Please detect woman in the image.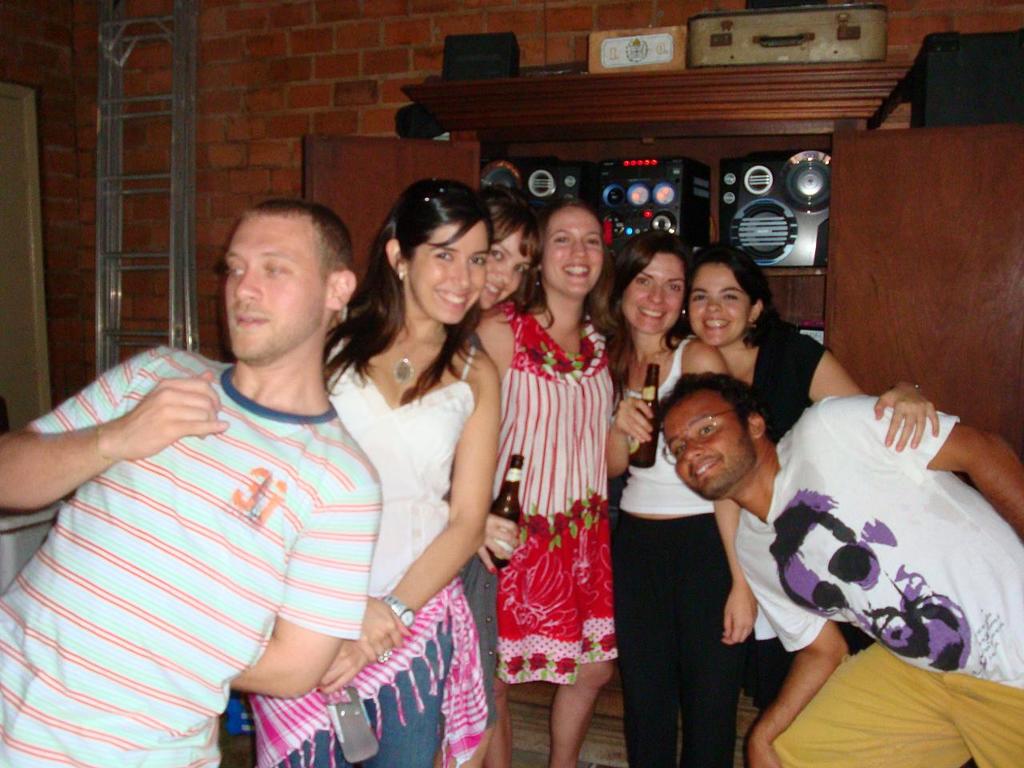
locate(485, 175, 547, 342).
